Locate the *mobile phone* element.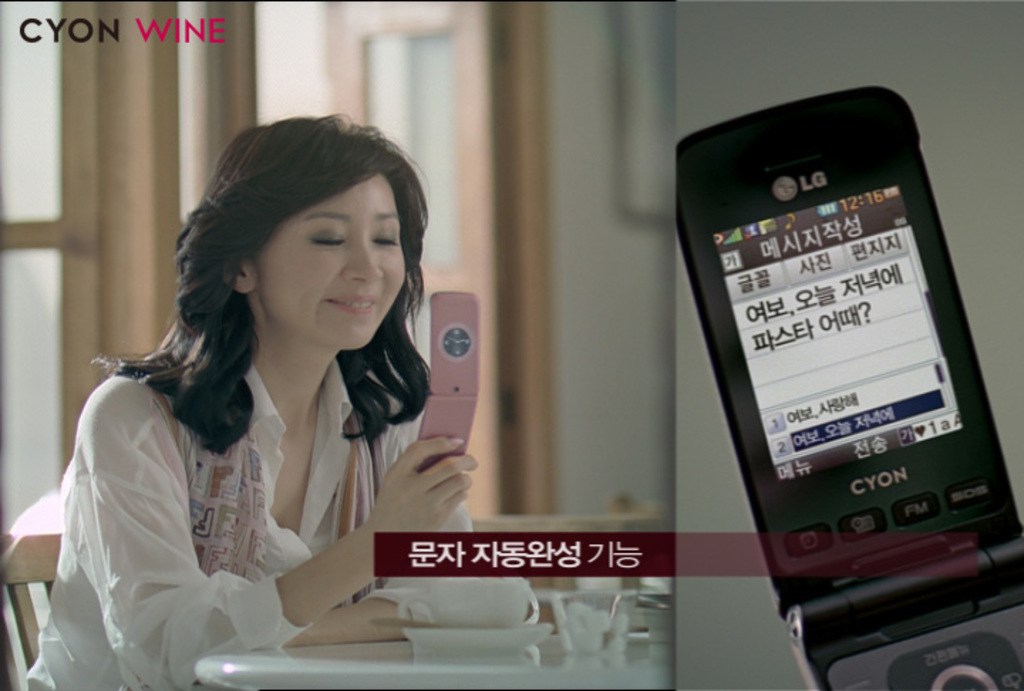
Element bbox: detection(421, 291, 481, 472).
